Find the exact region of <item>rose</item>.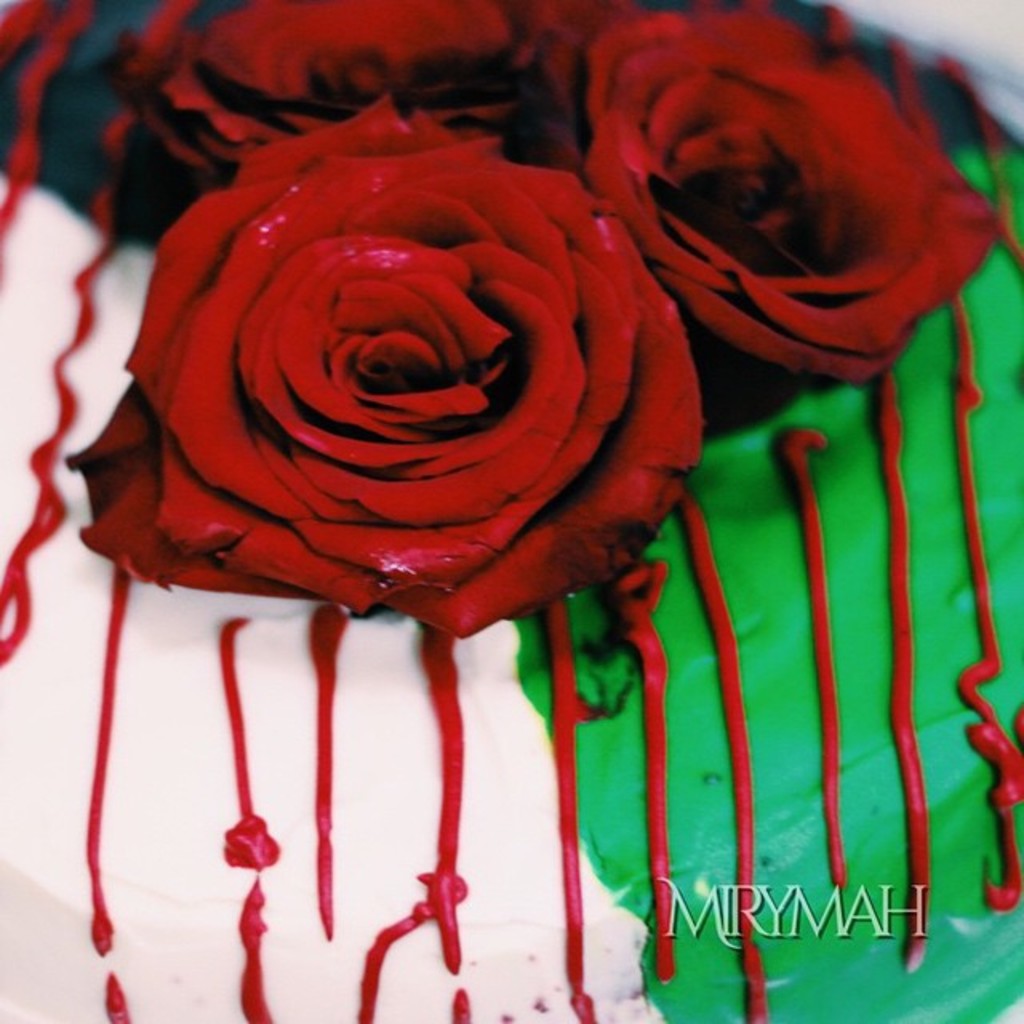
Exact region: locate(66, 88, 704, 642).
